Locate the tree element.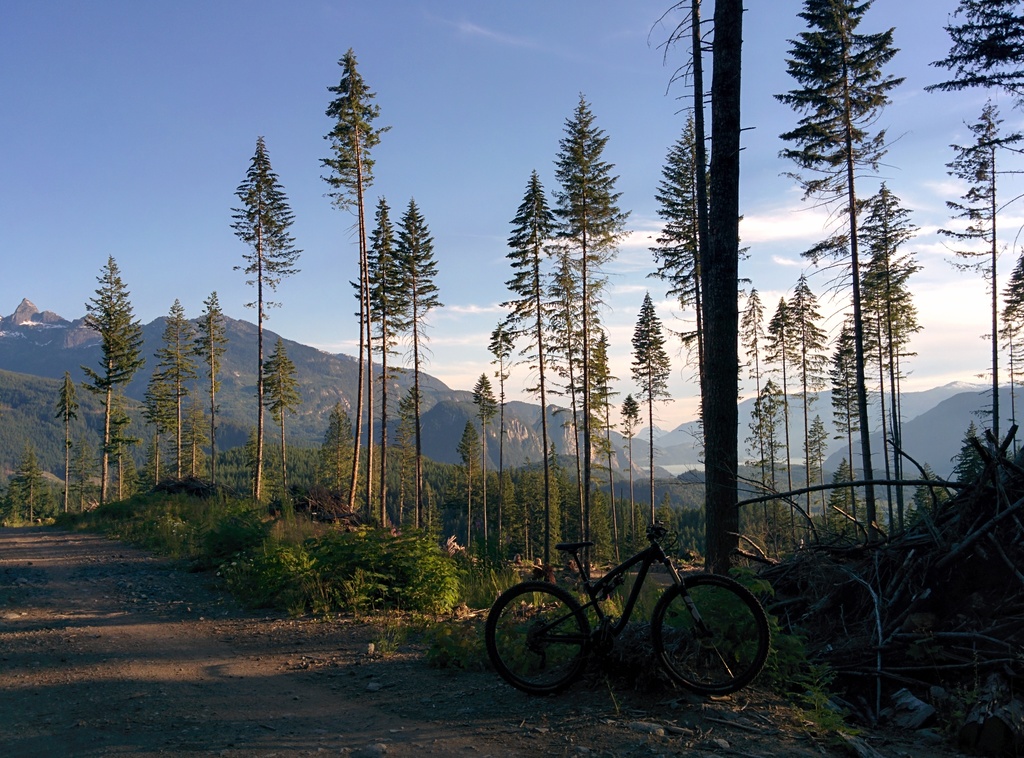
Element bbox: box=[383, 204, 449, 558].
